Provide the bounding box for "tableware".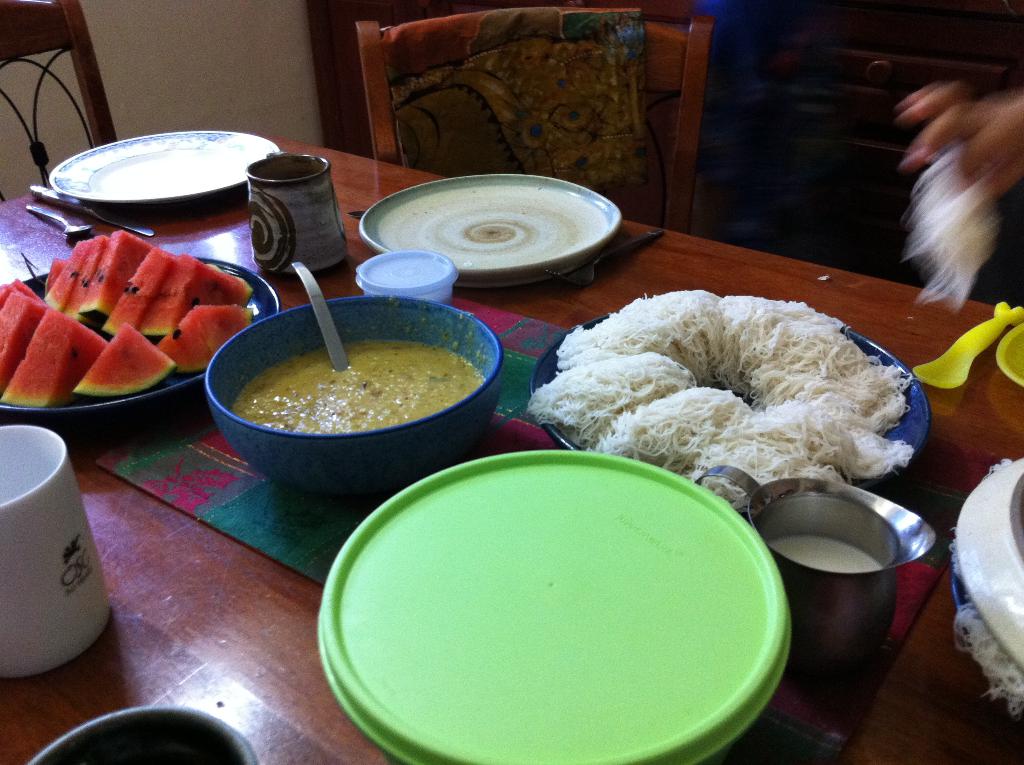
[x1=0, y1=259, x2=279, y2=418].
